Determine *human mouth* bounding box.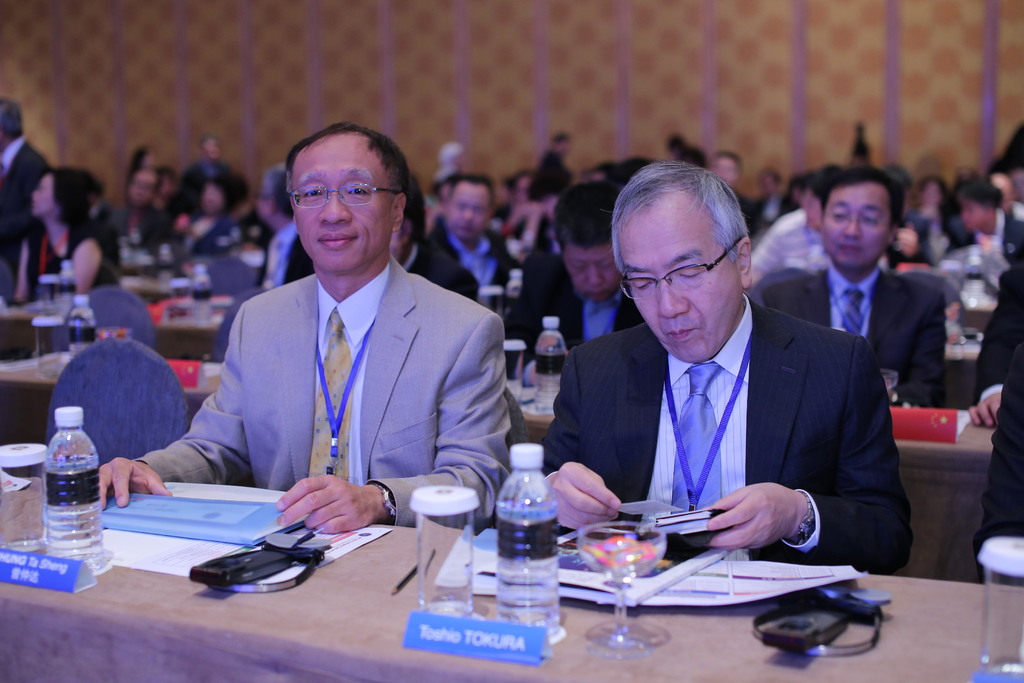
Determined: bbox(663, 324, 701, 345).
